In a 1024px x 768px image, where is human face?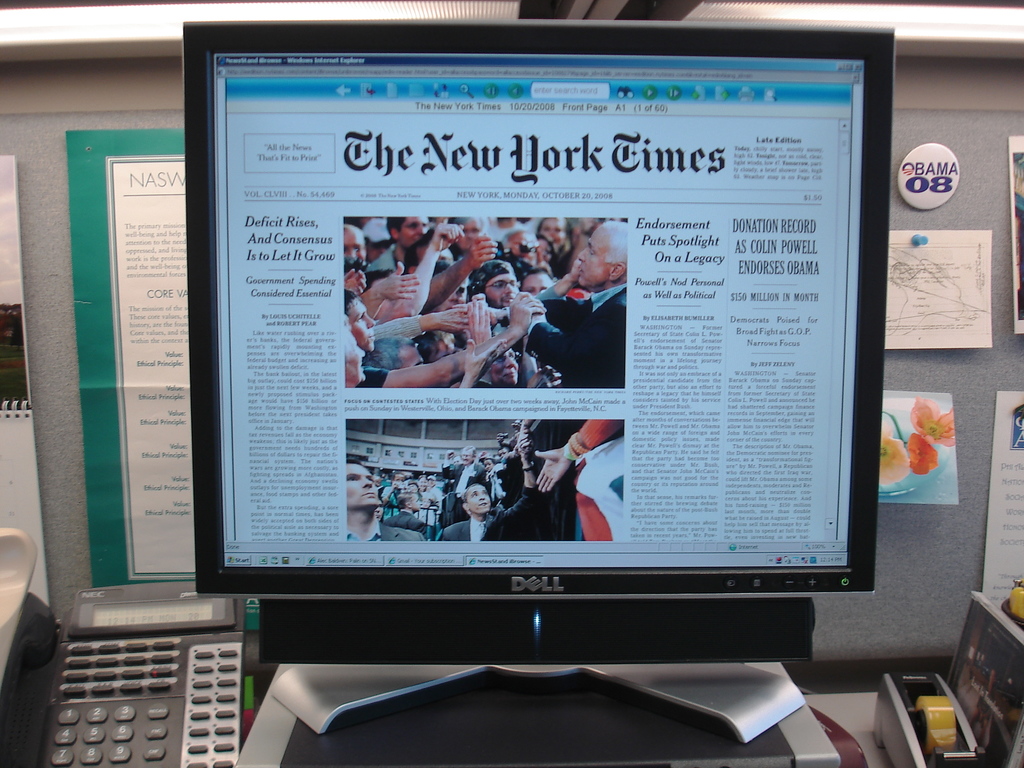
[left=340, top=227, right=367, bottom=262].
